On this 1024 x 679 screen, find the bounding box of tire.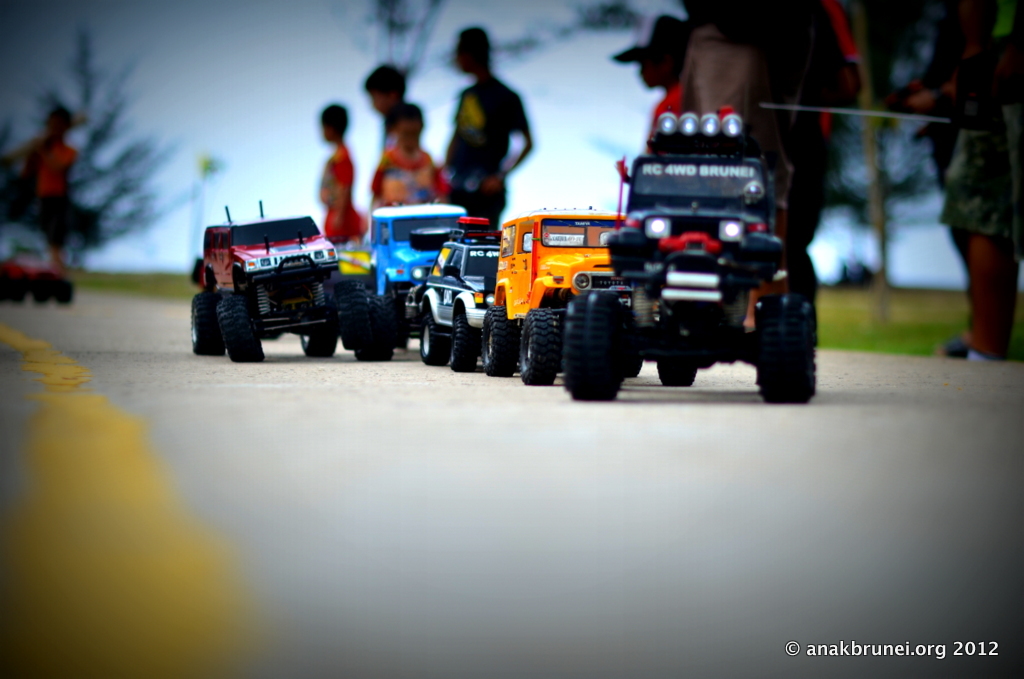
Bounding box: 759, 294, 816, 402.
